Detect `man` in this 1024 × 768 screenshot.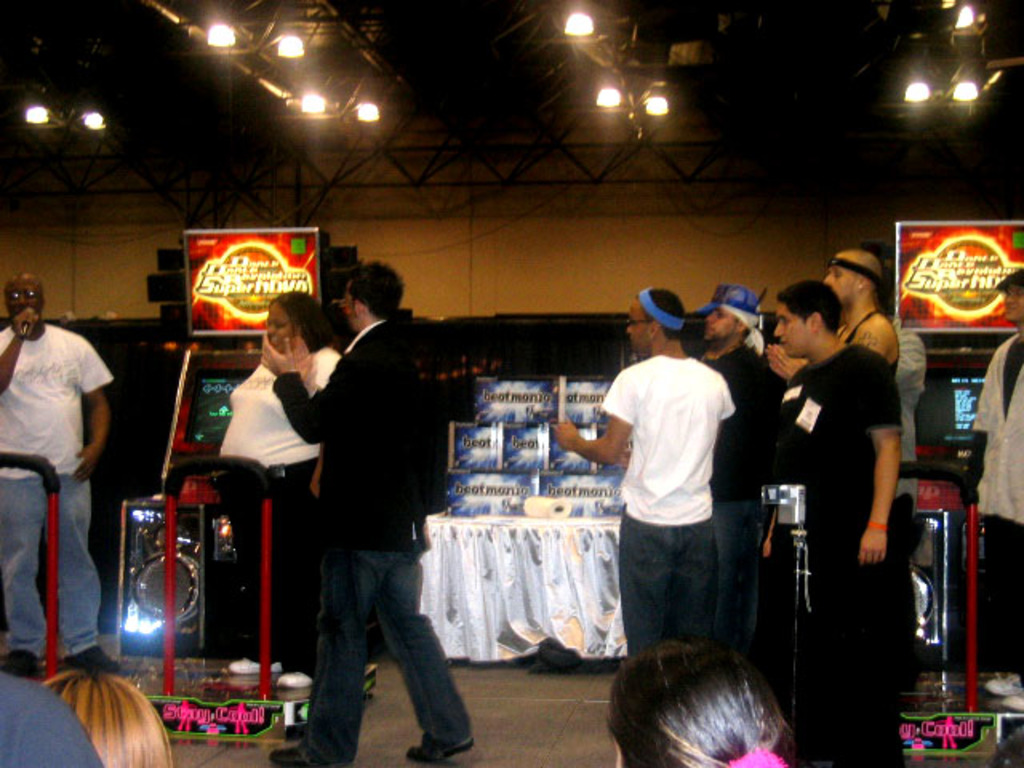
Detection: BBox(259, 261, 477, 766).
